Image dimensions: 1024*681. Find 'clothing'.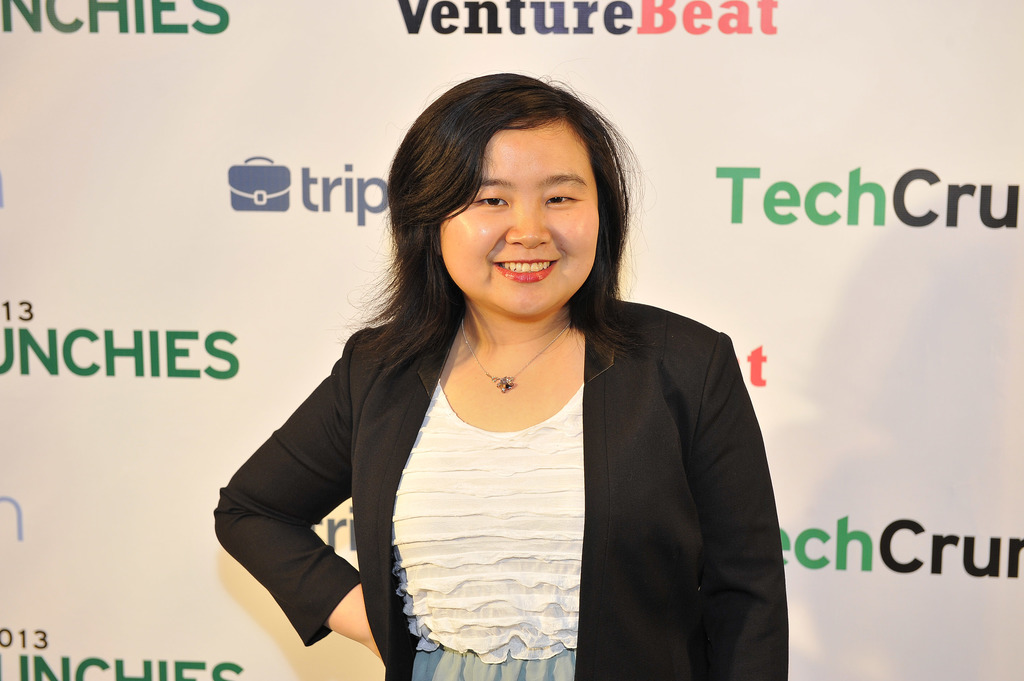
bbox=(243, 304, 796, 662).
